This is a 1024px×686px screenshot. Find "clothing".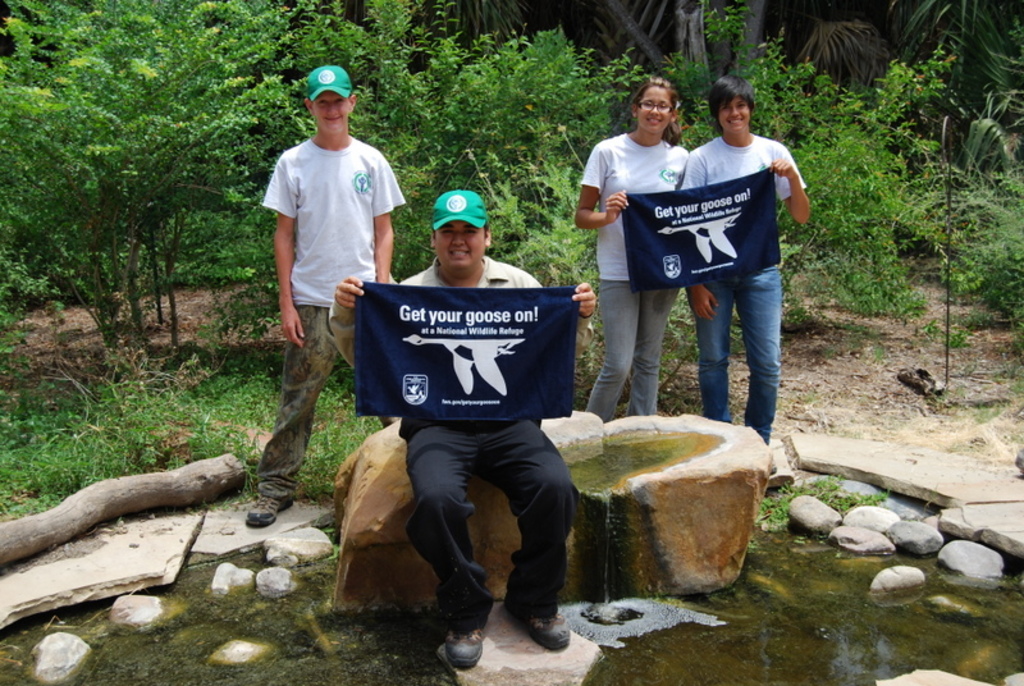
Bounding box: 584 134 685 417.
